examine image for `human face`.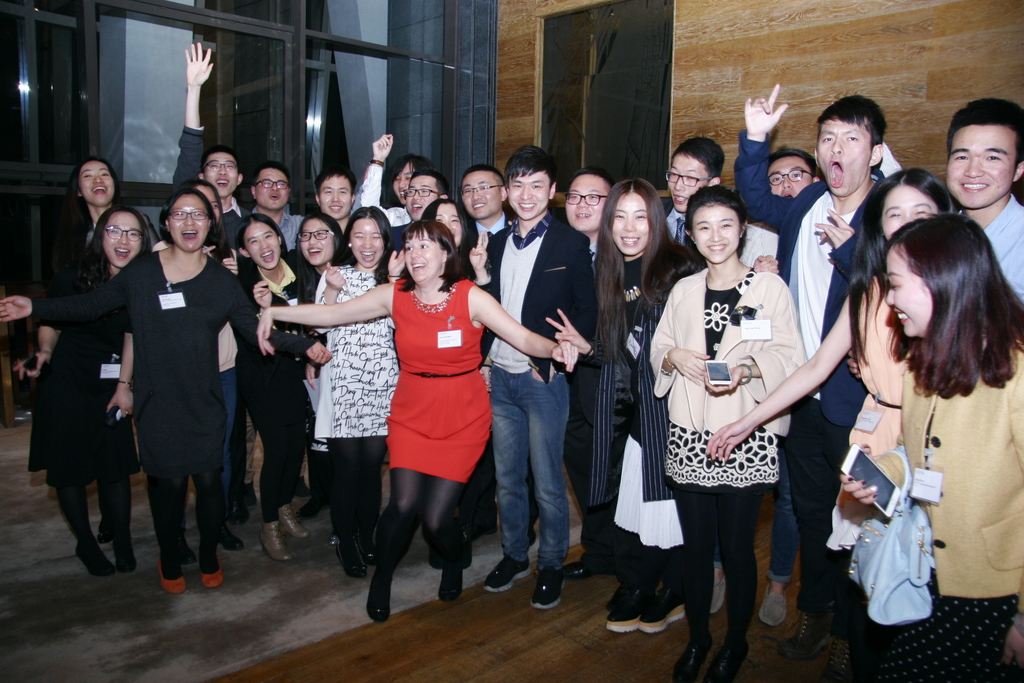
Examination result: 885:244:932:336.
